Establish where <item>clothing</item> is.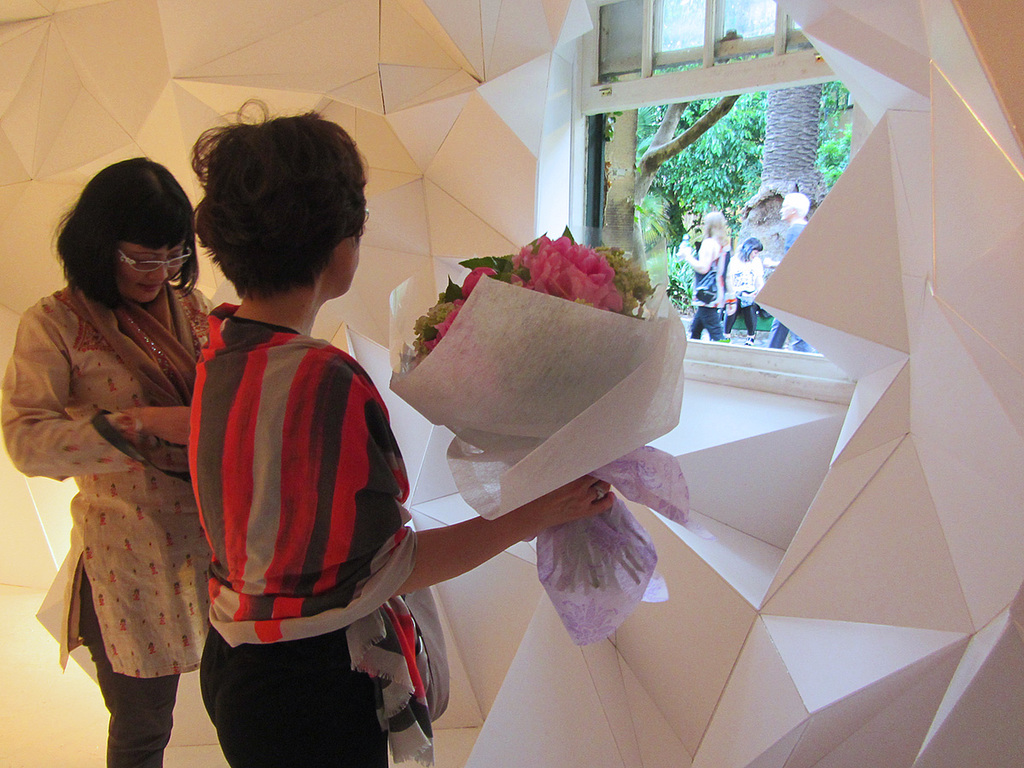
Established at locate(0, 281, 225, 767).
